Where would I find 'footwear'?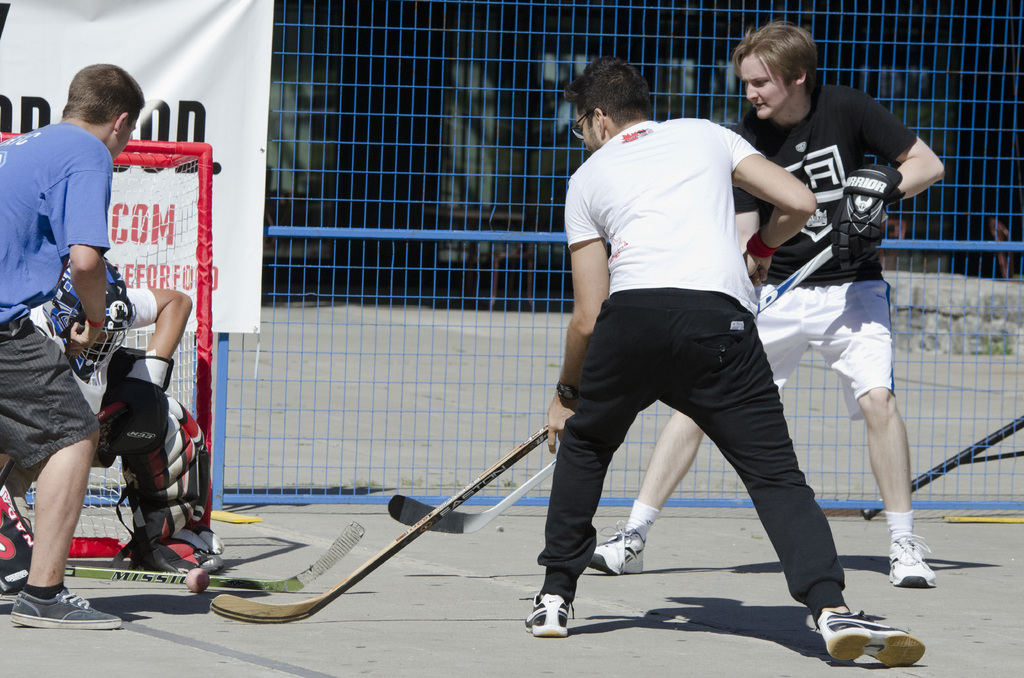
At 511,585,588,640.
